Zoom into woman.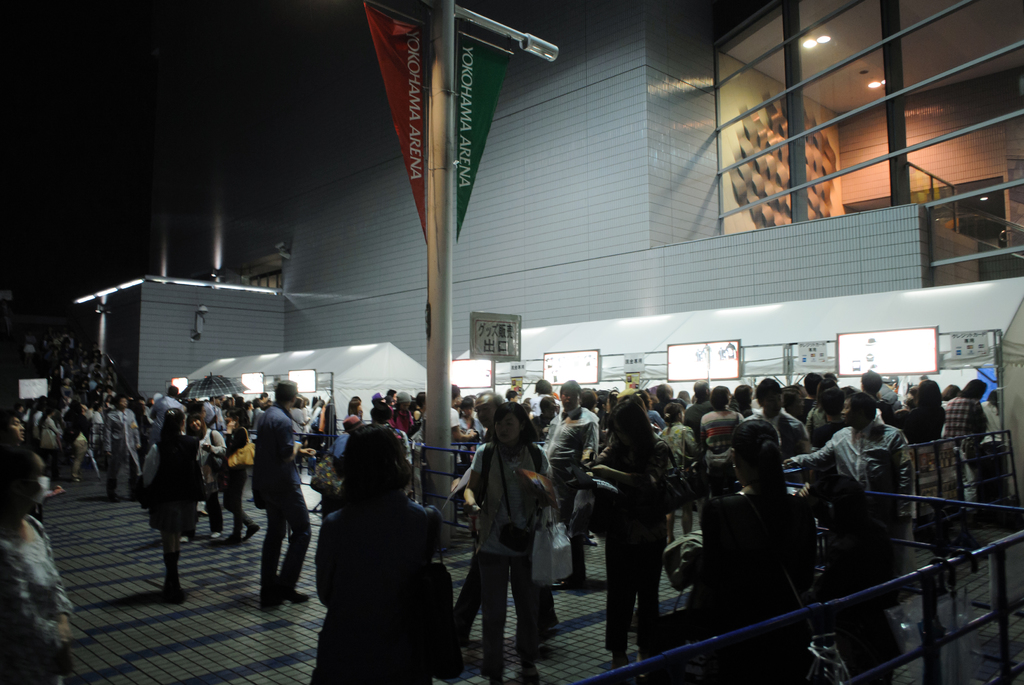
Zoom target: bbox(678, 419, 824, 684).
